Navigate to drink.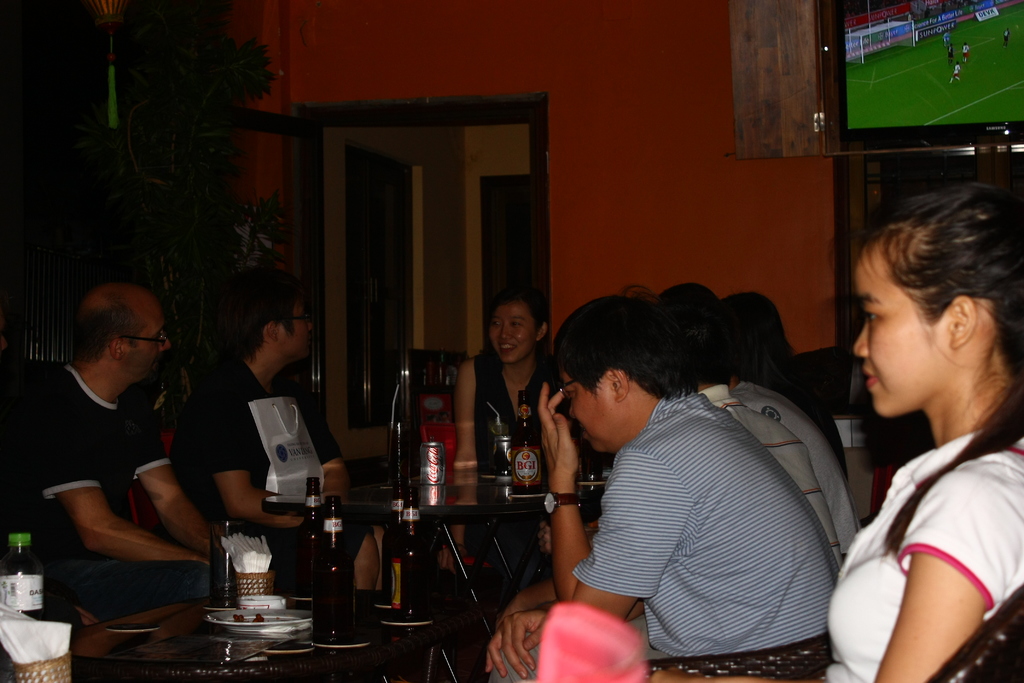
Navigation target: bbox=(388, 487, 427, 622).
